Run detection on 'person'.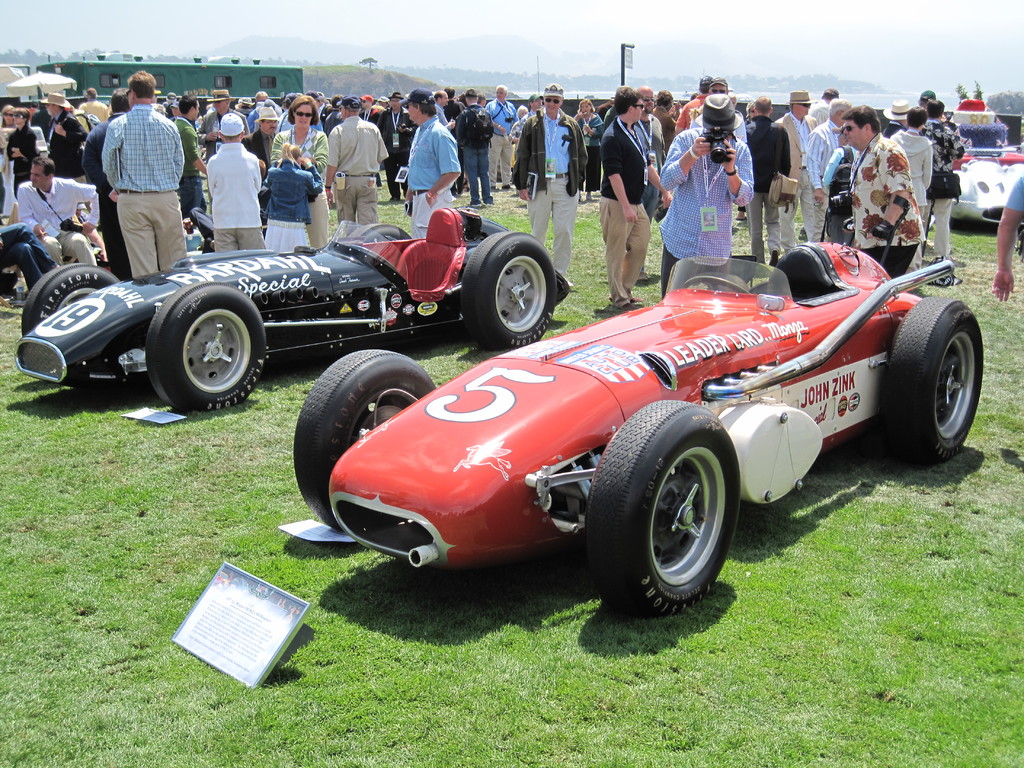
Result: (389,90,465,235).
